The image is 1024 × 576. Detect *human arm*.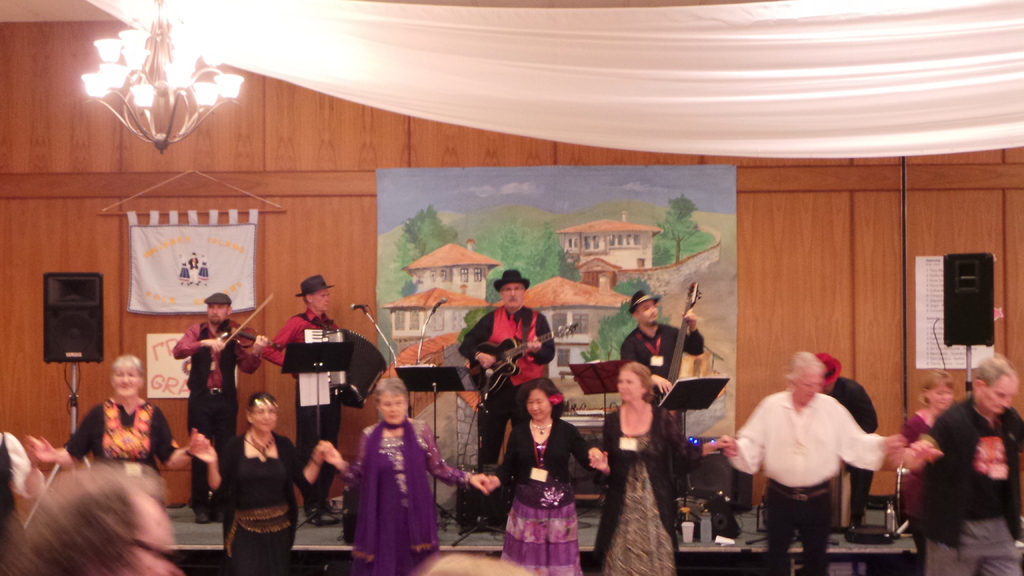
Detection: BBox(616, 337, 674, 395).
